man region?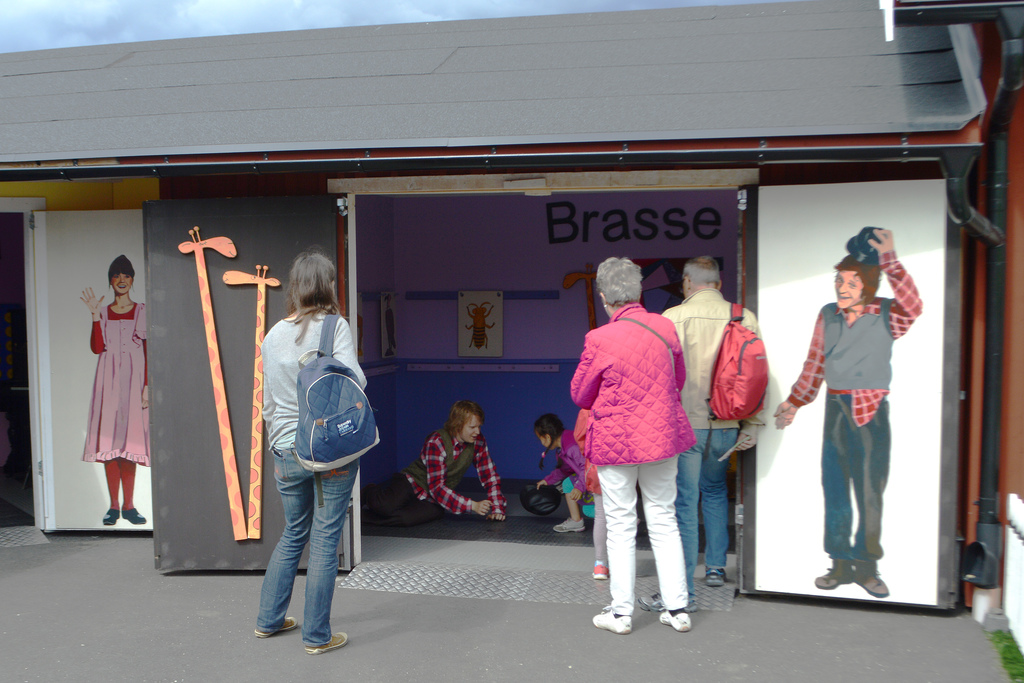
Rect(772, 227, 923, 600)
